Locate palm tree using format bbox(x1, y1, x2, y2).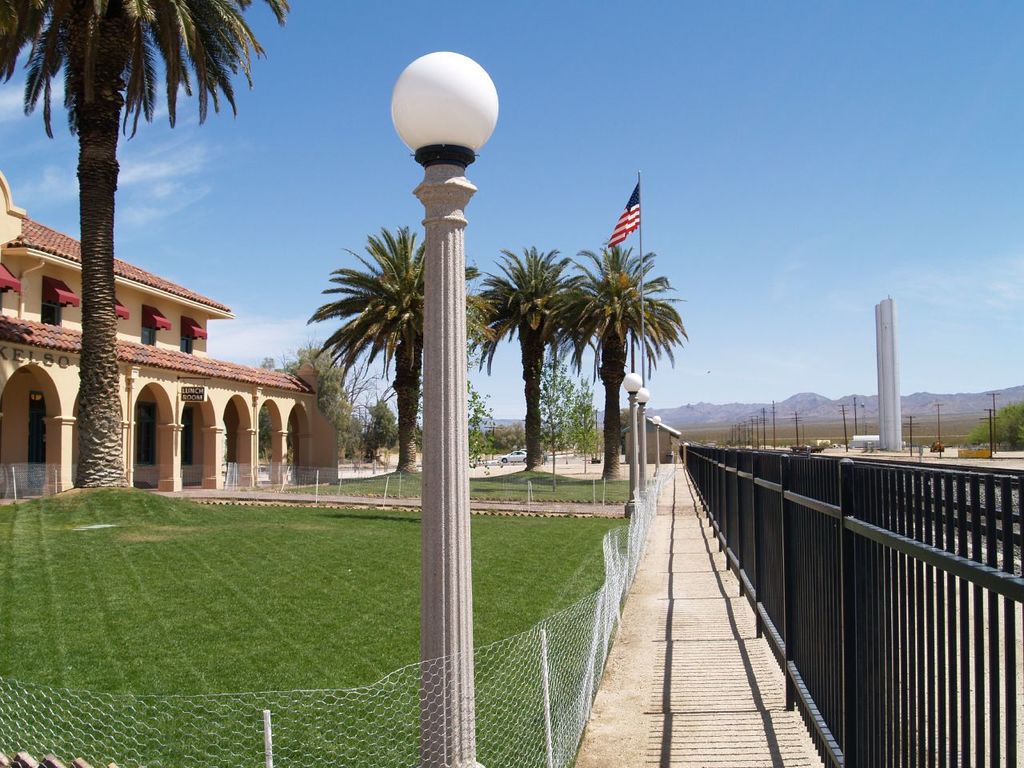
bbox(476, 238, 560, 474).
